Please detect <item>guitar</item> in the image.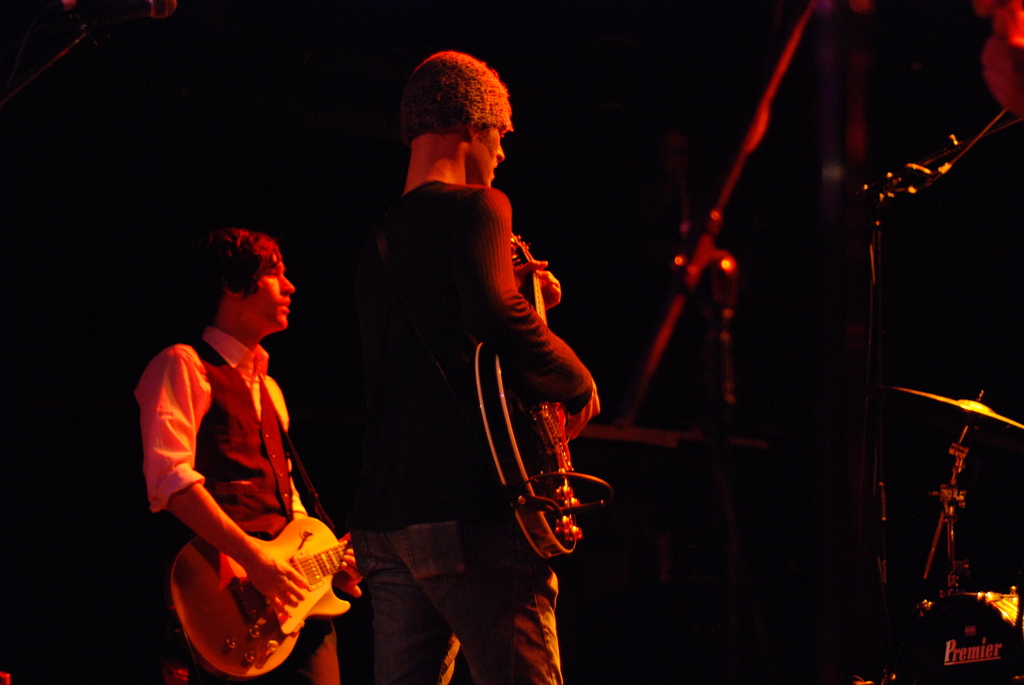
region(469, 236, 585, 563).
